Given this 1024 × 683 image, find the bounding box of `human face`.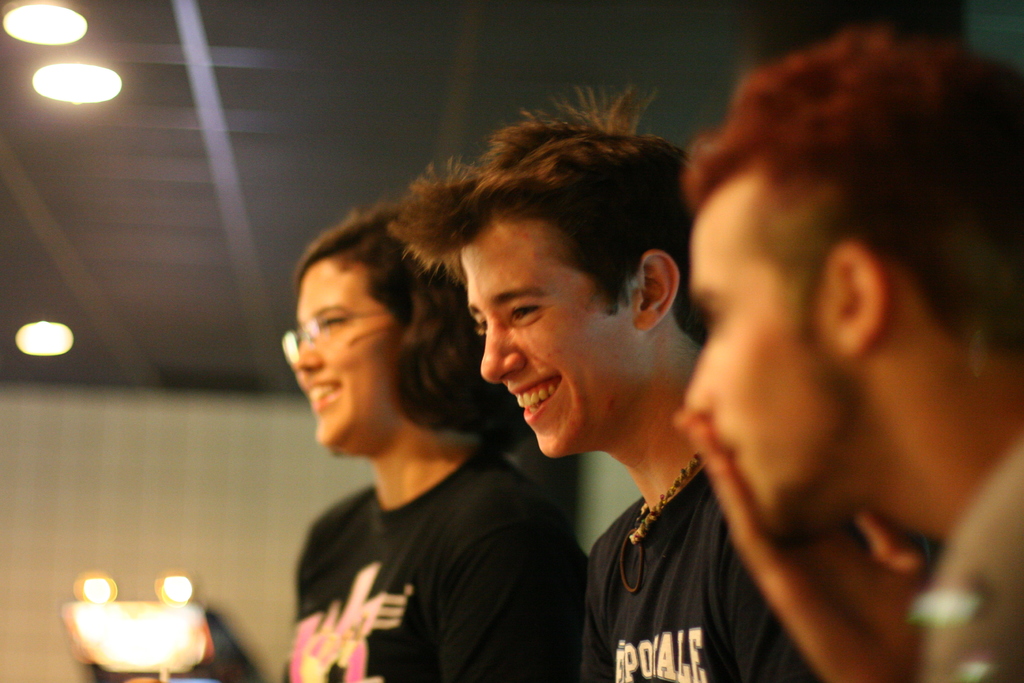
[x1=458, y1=217, x2=646, y2=459].
